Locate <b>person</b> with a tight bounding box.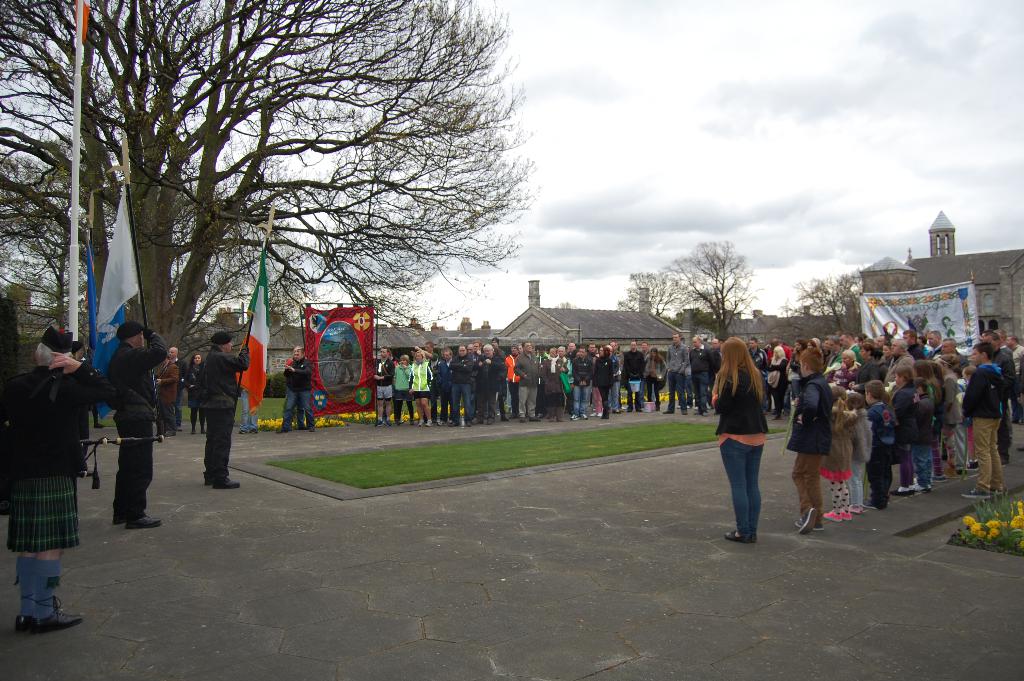
bbox=[186, 350, 204, 434].
